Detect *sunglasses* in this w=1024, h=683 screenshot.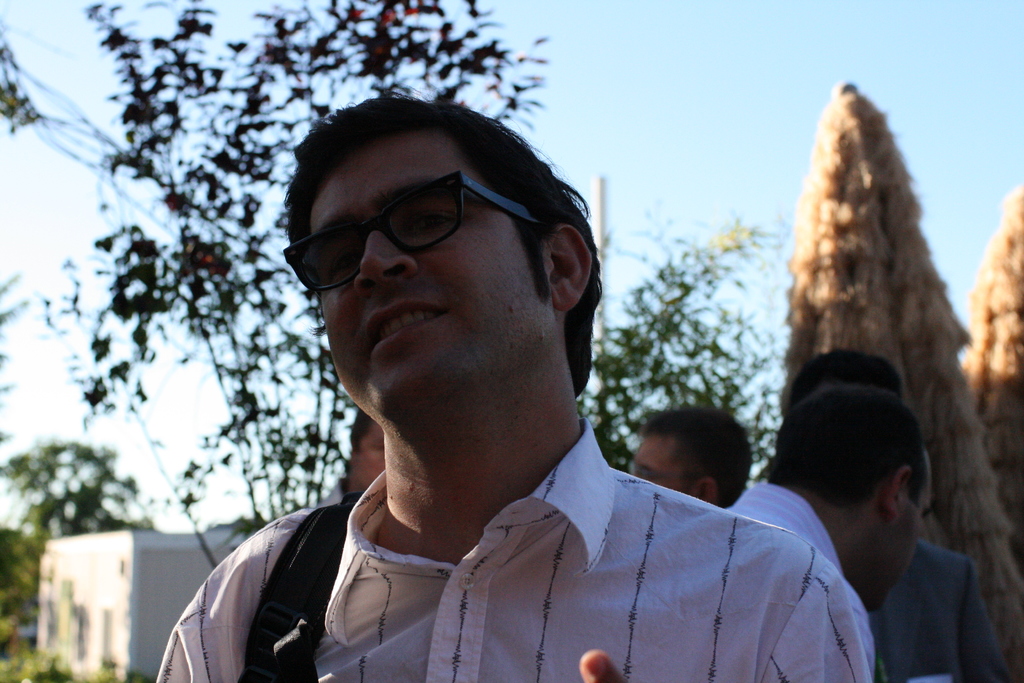
Detection: [280,168,543,293].
